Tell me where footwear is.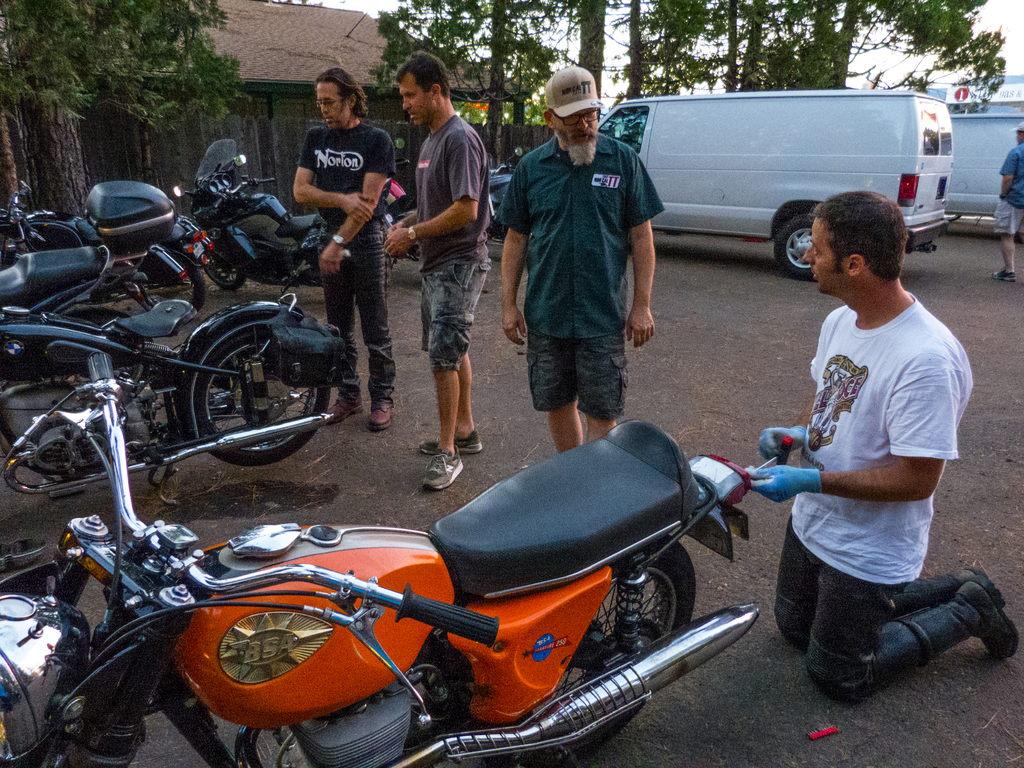
footwear is at bbox=[963, 580, 1020, 657].
